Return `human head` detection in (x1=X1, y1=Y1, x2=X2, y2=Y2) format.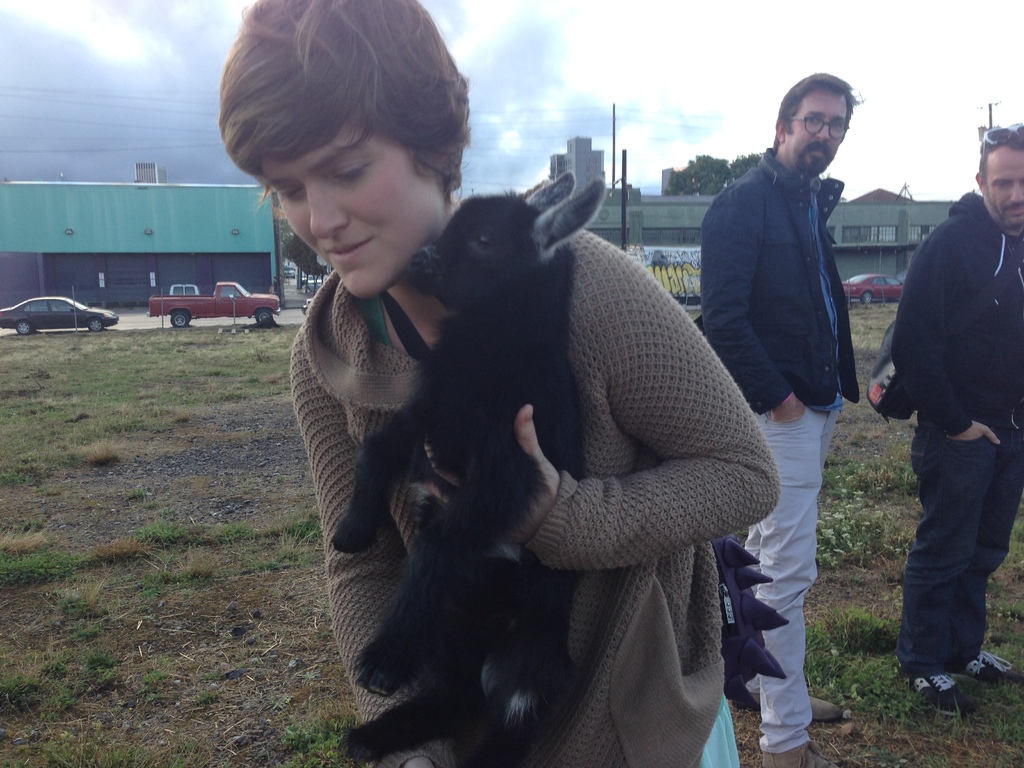
(x1=205, y1=15, x2=488, y2=304).
